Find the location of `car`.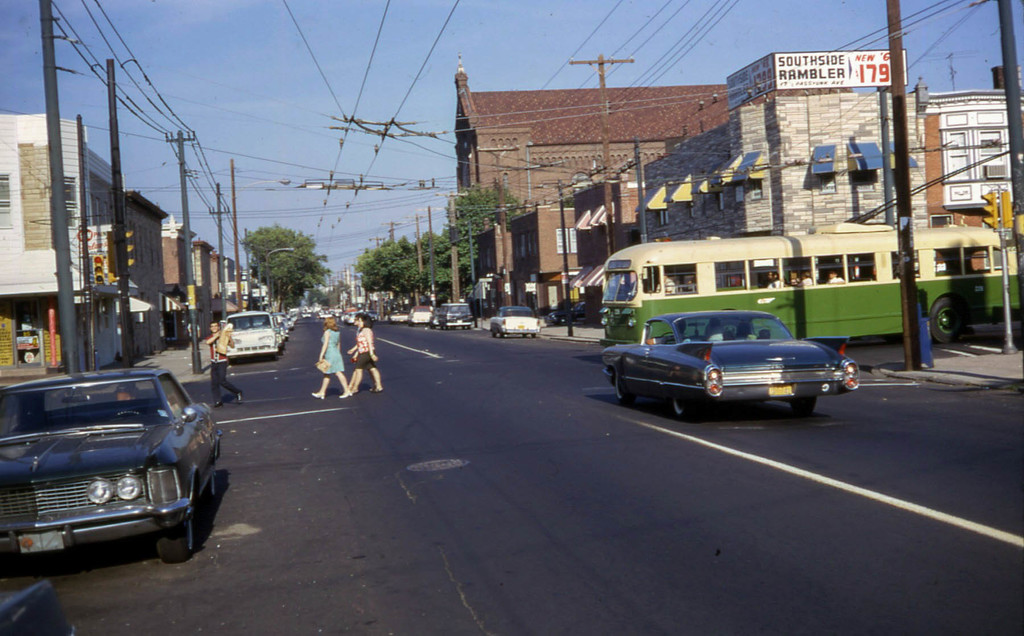
Location: region(0, 582, 75, 635).
